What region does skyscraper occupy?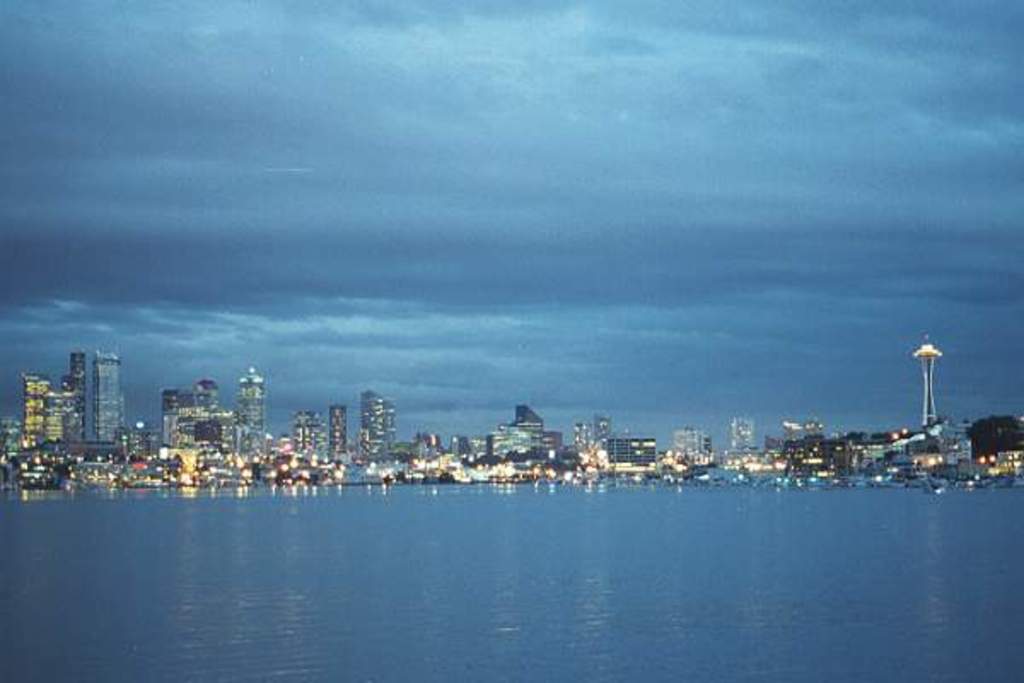
(x1=847, y1=425, x2=988, y2=492).
